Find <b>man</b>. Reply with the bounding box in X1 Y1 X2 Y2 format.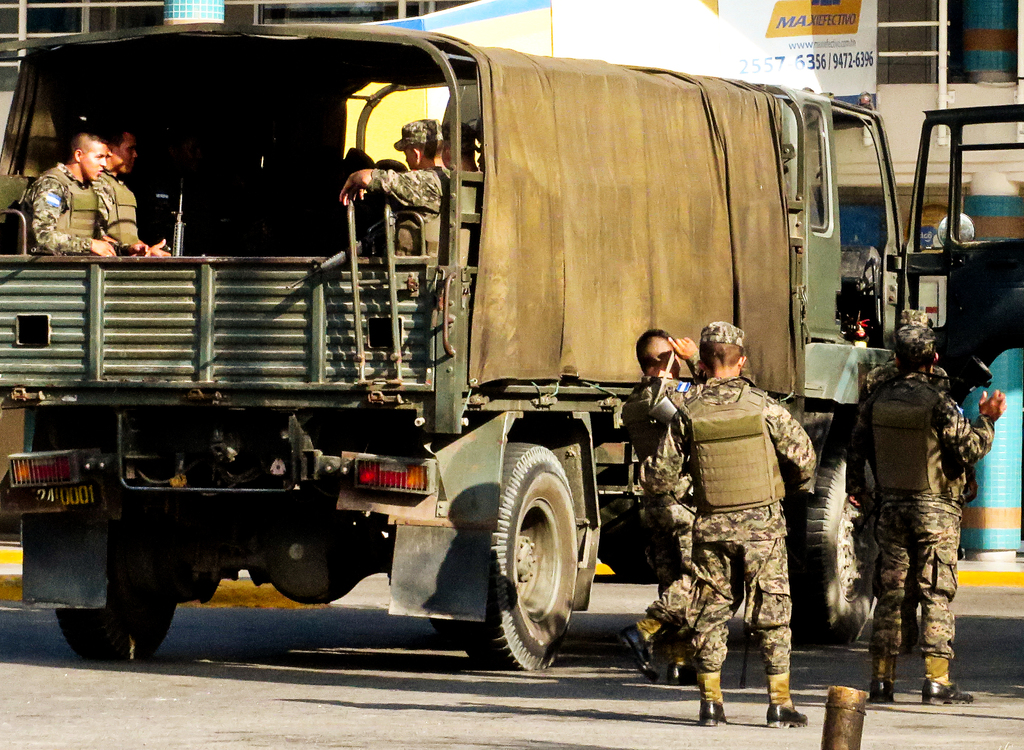
838 325 1002 704.
